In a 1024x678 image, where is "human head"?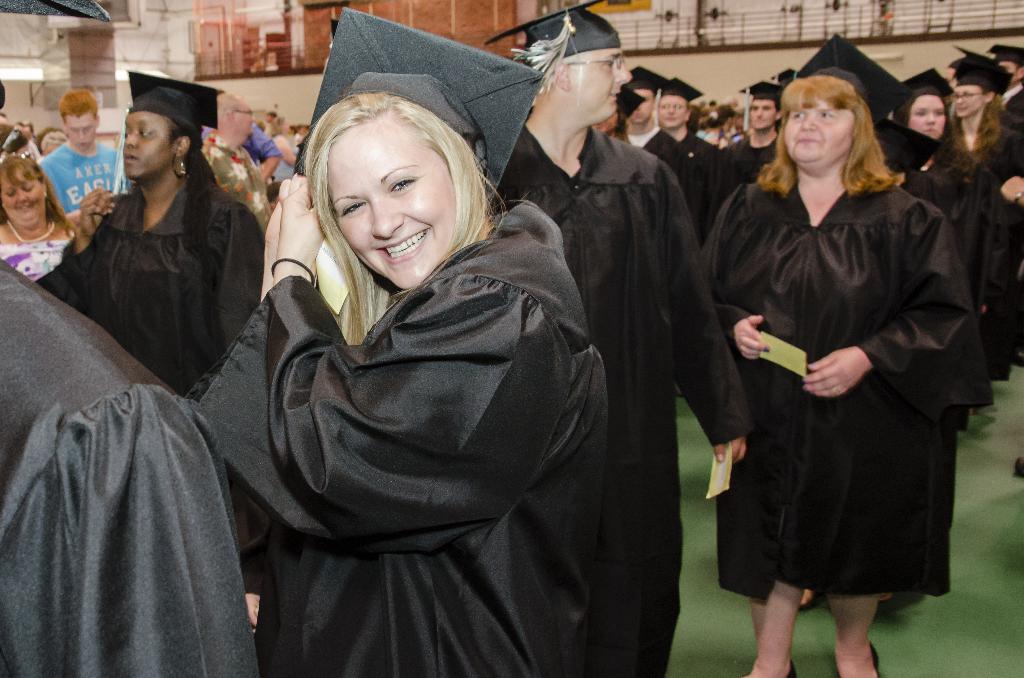
994/56/1023/85.
